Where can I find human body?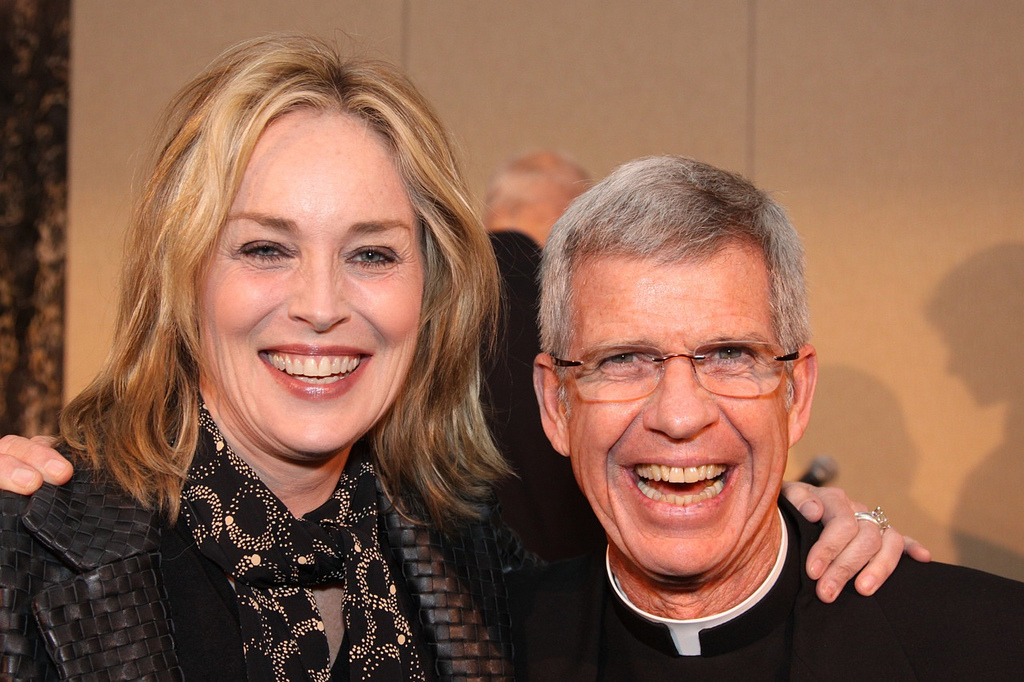
You can find it at [x1=0, y1=154, x2=1023, y2=681].
